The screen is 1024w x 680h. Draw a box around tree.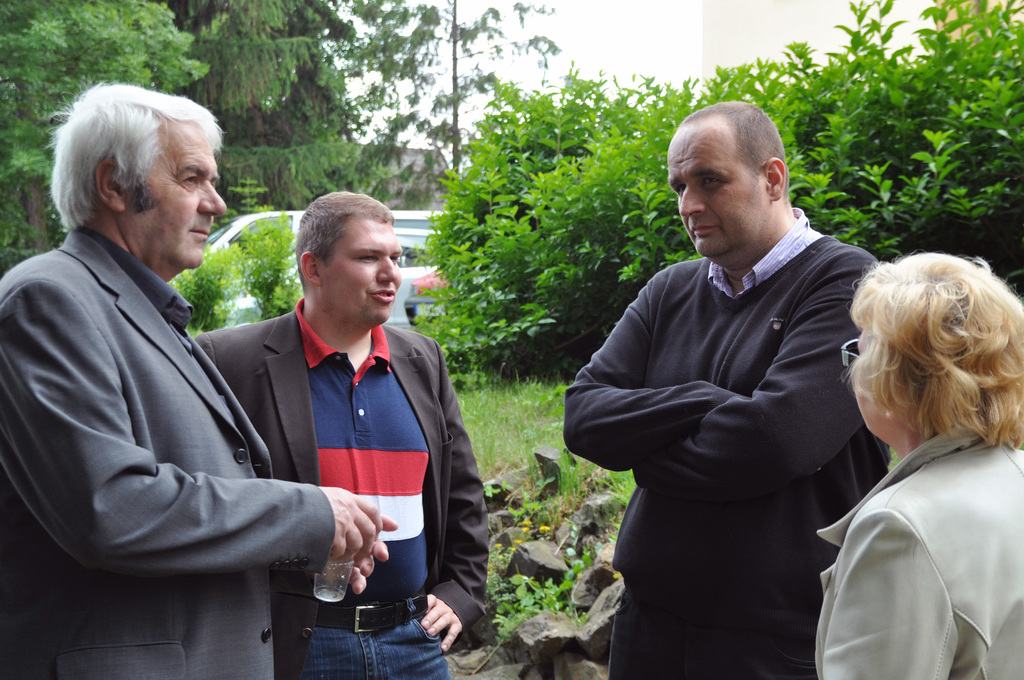
[x1=0, y1=0, x2=214, y2=257].
